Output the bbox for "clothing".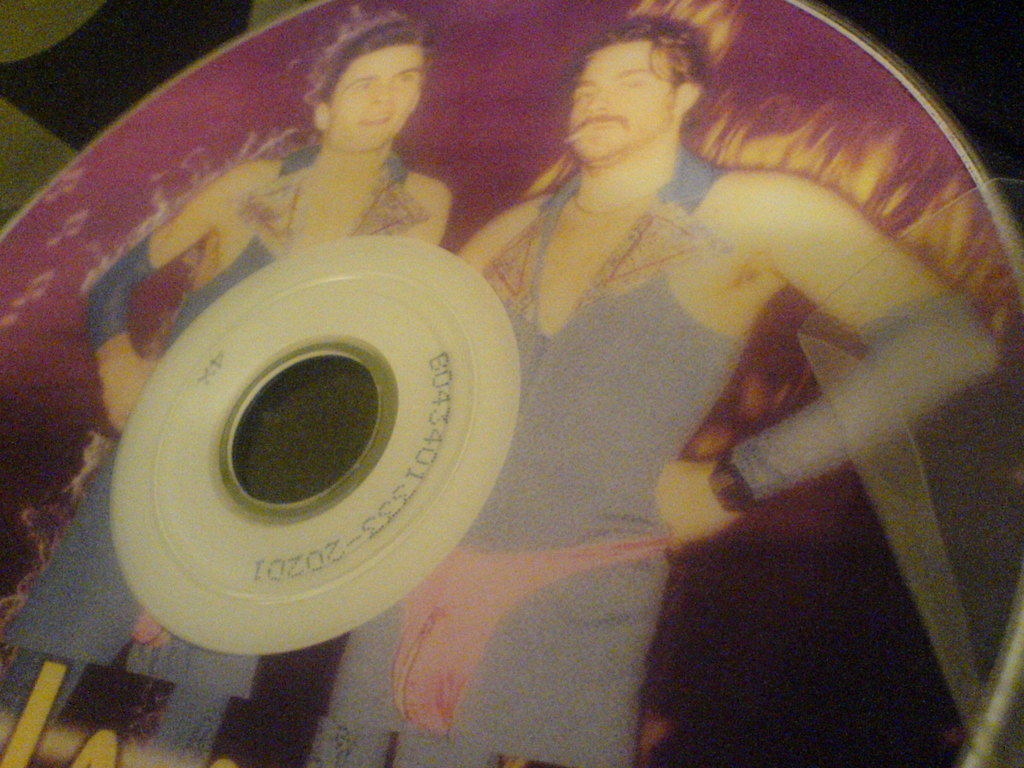
select_region(0, 147, 421, 762).
